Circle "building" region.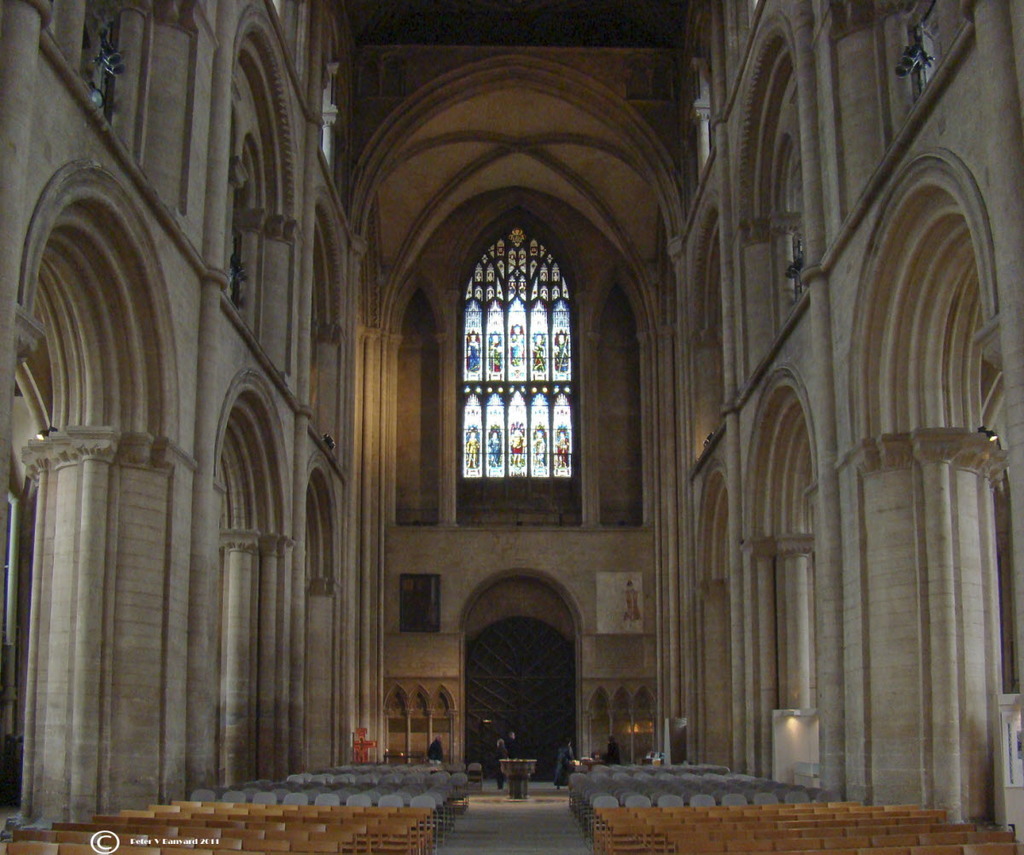
Region: 0,0,1023,854.
